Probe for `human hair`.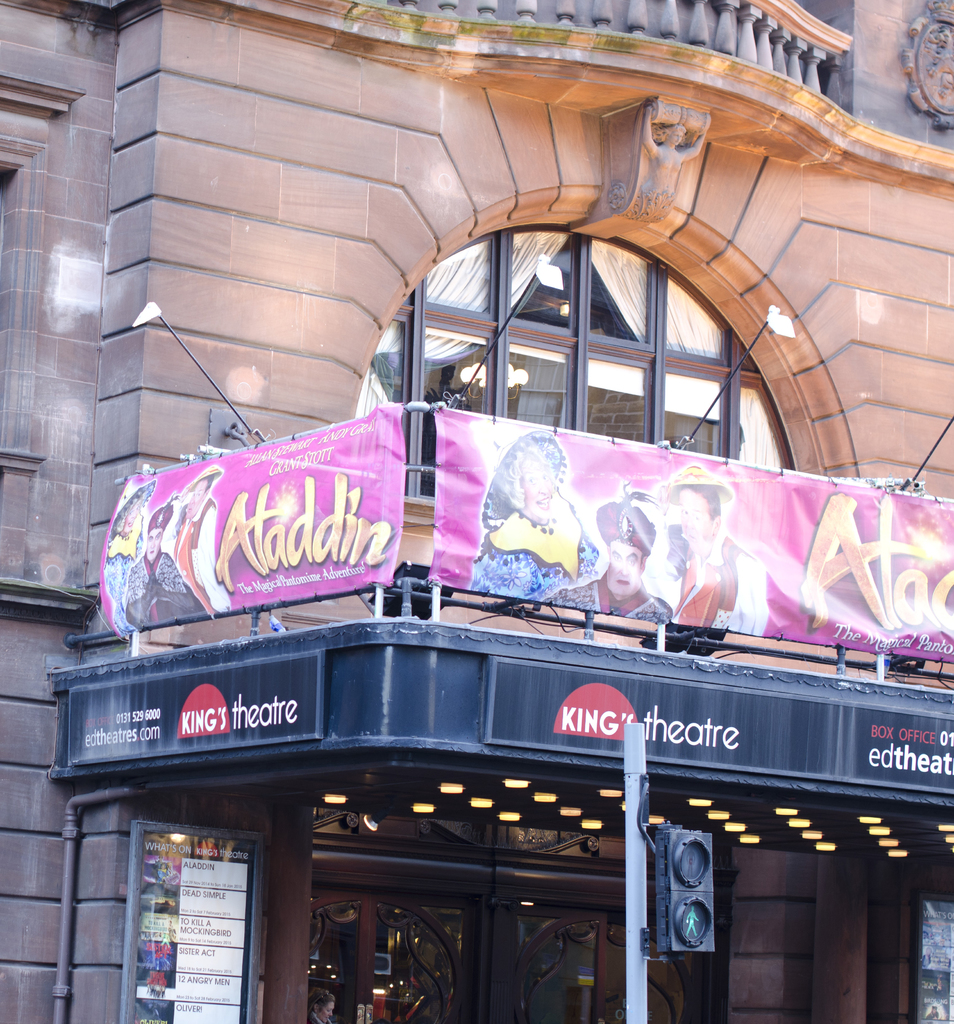
Probe result: [x1=113, y1=490, x2=149, y2=536].
